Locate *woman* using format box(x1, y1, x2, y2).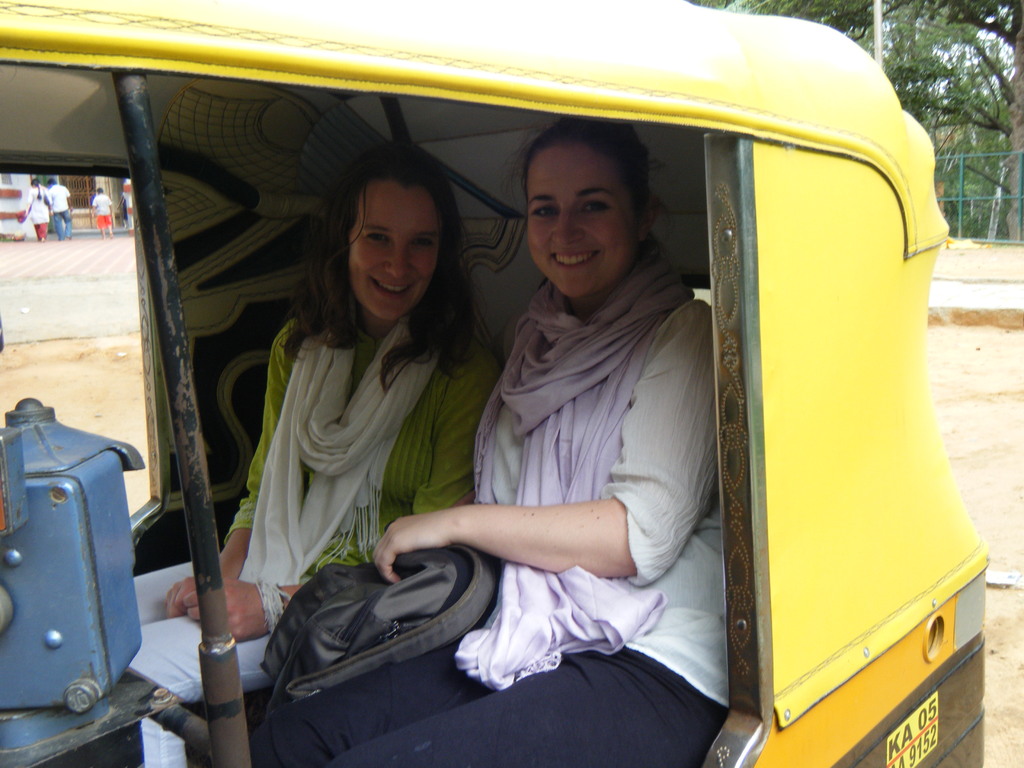
box(125, 135, 506, 767).
